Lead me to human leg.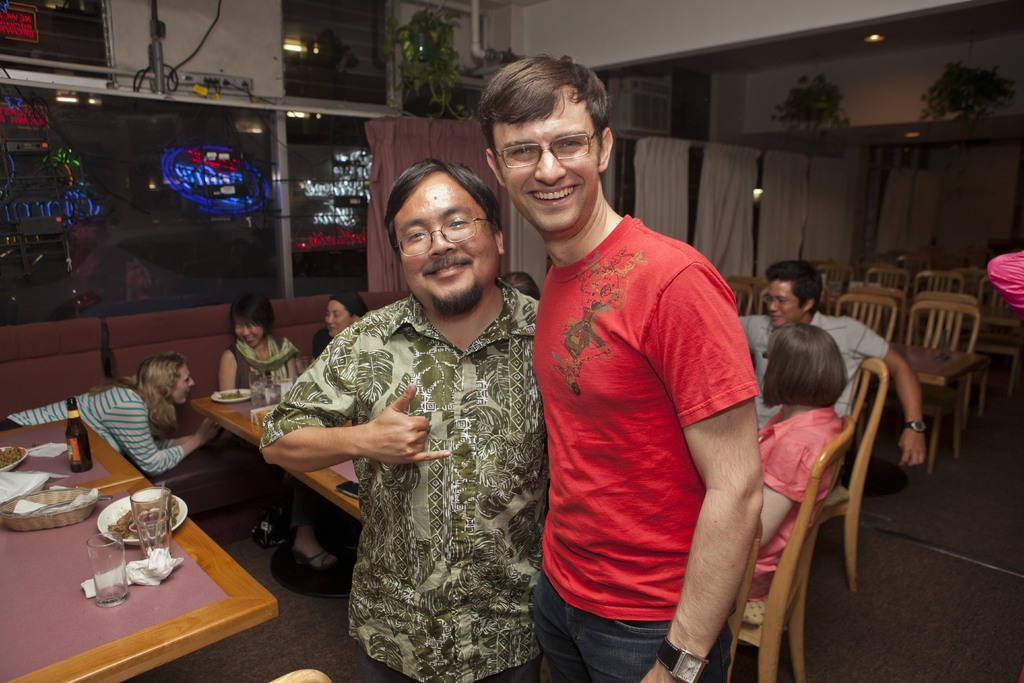
Lead to Rect(289, 471, 344, 571).
